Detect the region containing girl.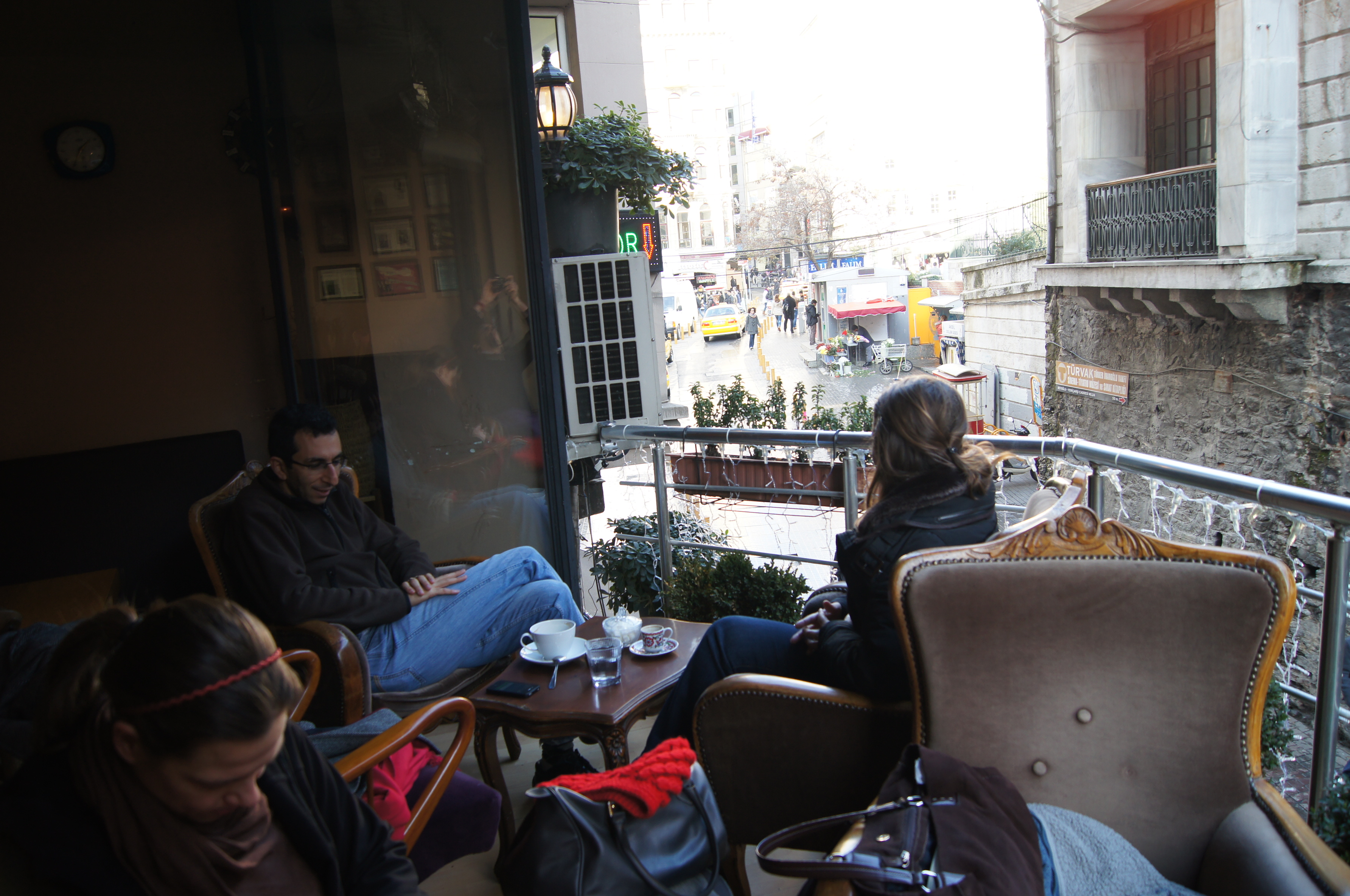
x1=0 y1=223 x2=157 y2=339.
